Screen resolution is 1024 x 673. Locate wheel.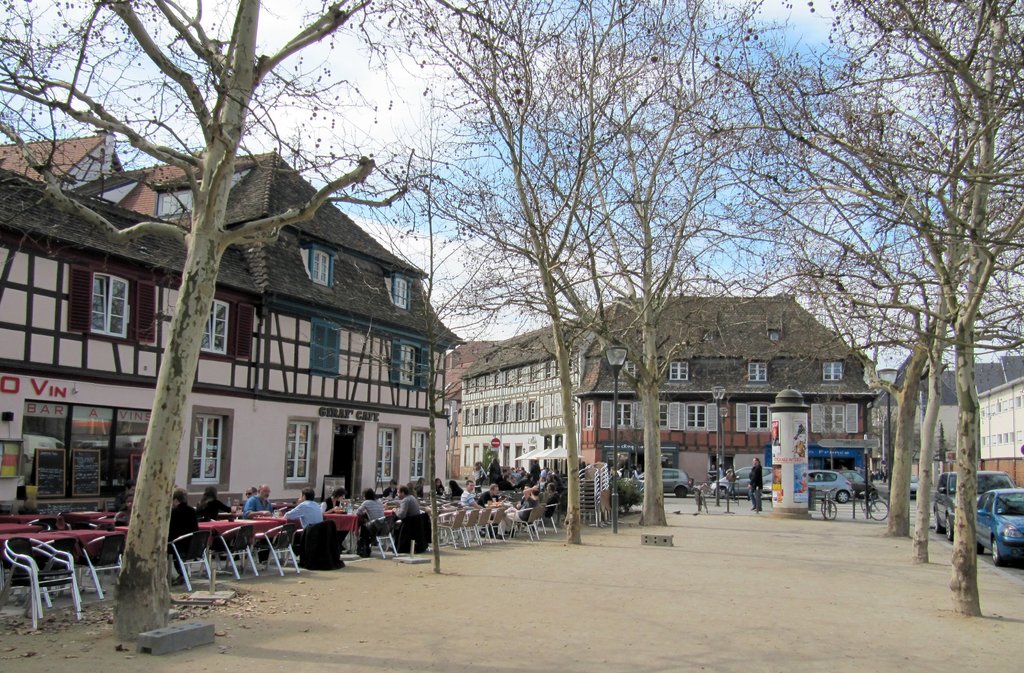
(702, 494, 707, 509).
